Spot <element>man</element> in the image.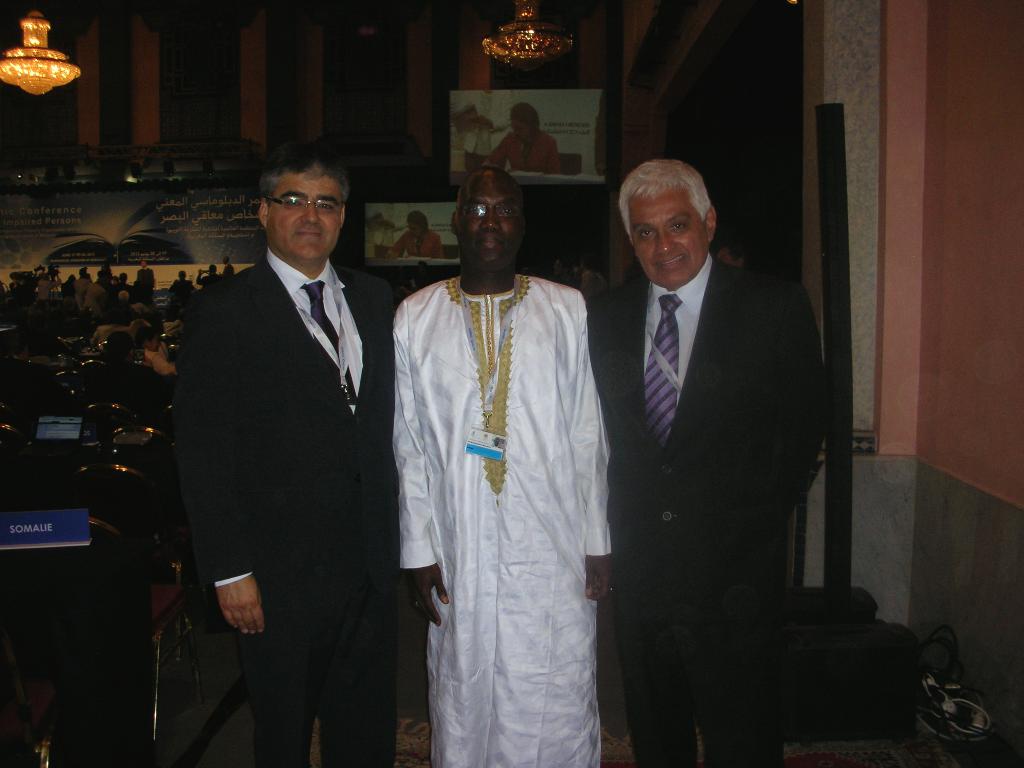
<element>man</element> found at (x1=171, y1=271, x2=191, y2=295).
